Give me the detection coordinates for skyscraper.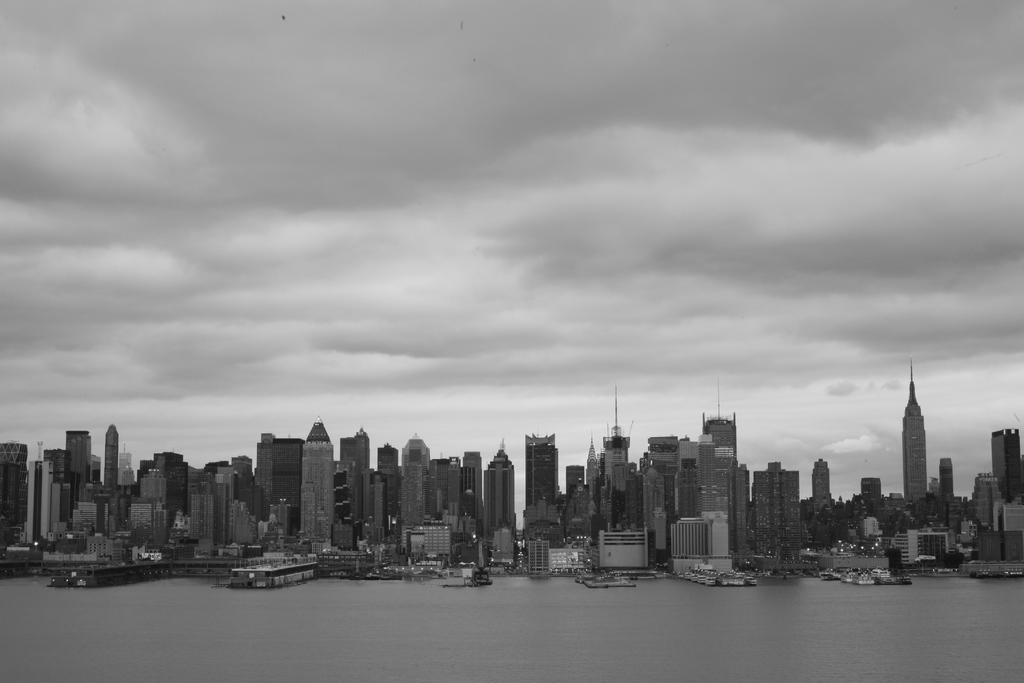
804,450,835,528.
